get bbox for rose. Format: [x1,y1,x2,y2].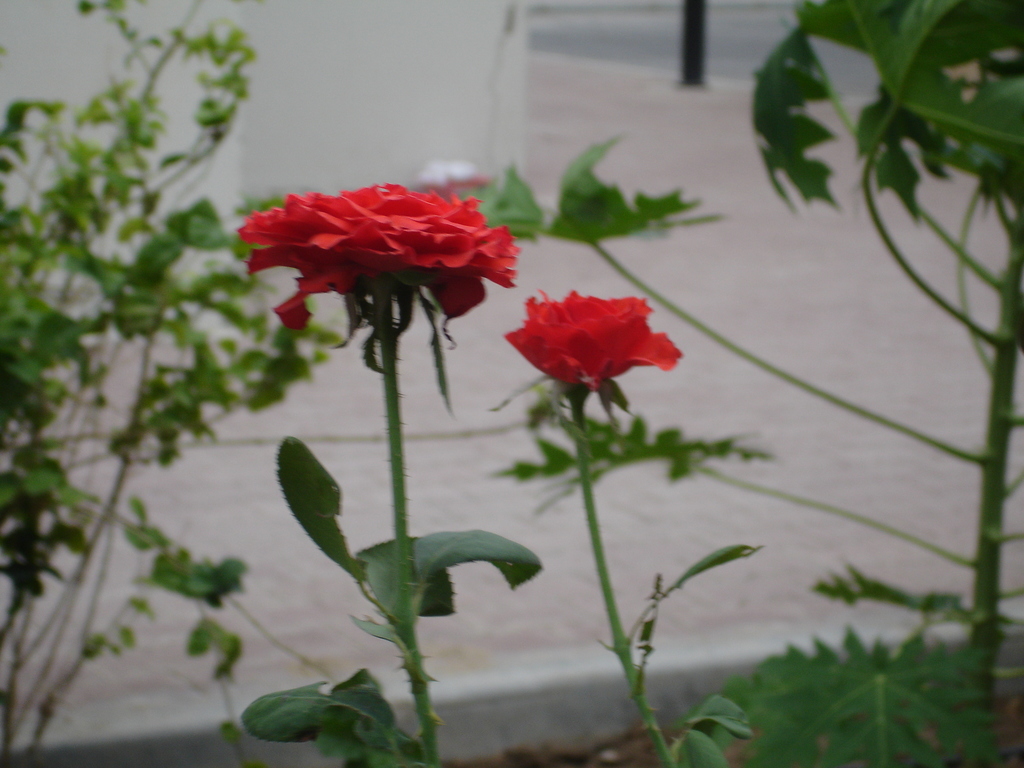
[502,287,685,392].
